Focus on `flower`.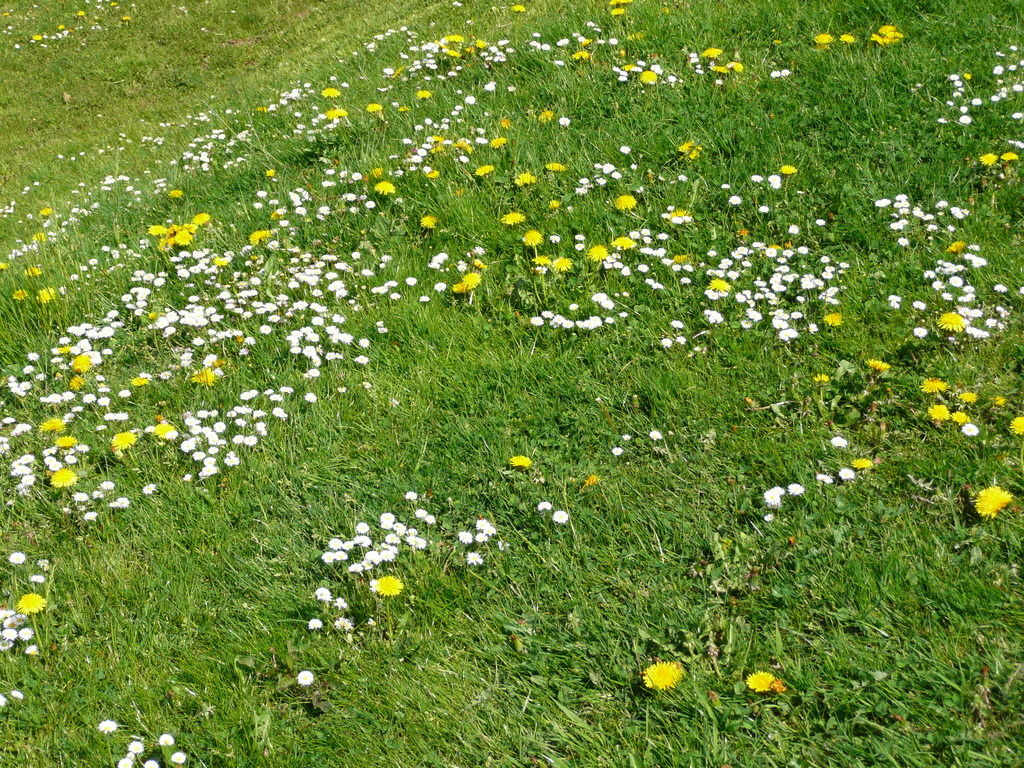
Focused at (x1=787, y1=483, x2=805, y2=499).
